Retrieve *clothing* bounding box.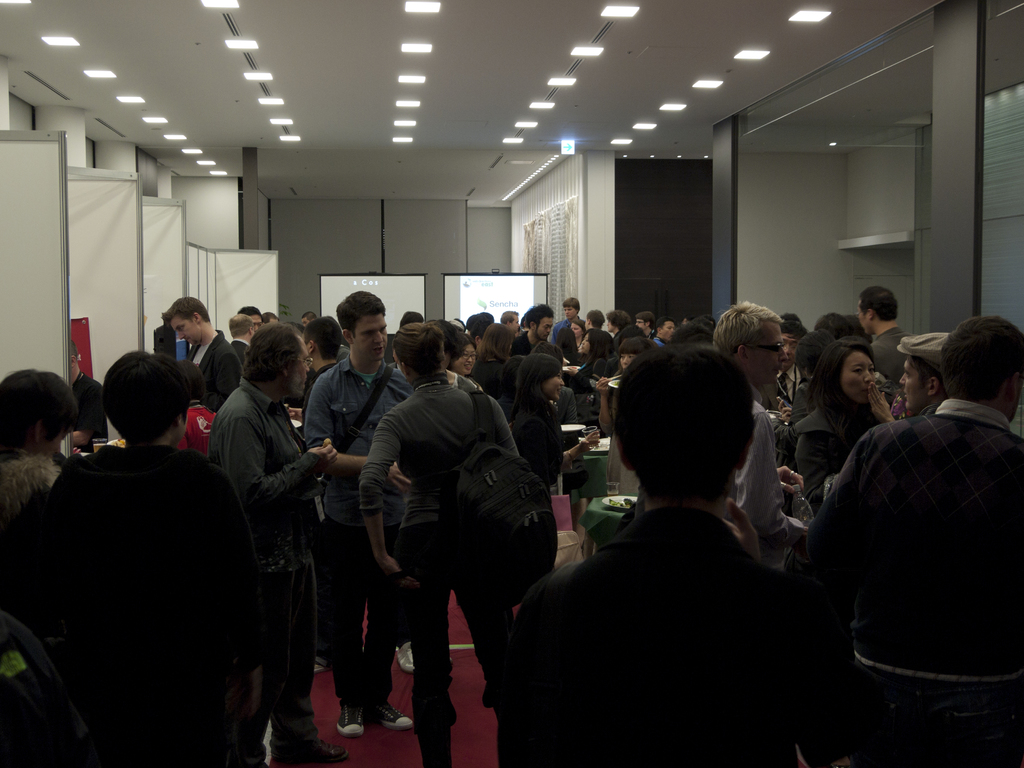
Bounding box: 27, 441, 264, 767.
